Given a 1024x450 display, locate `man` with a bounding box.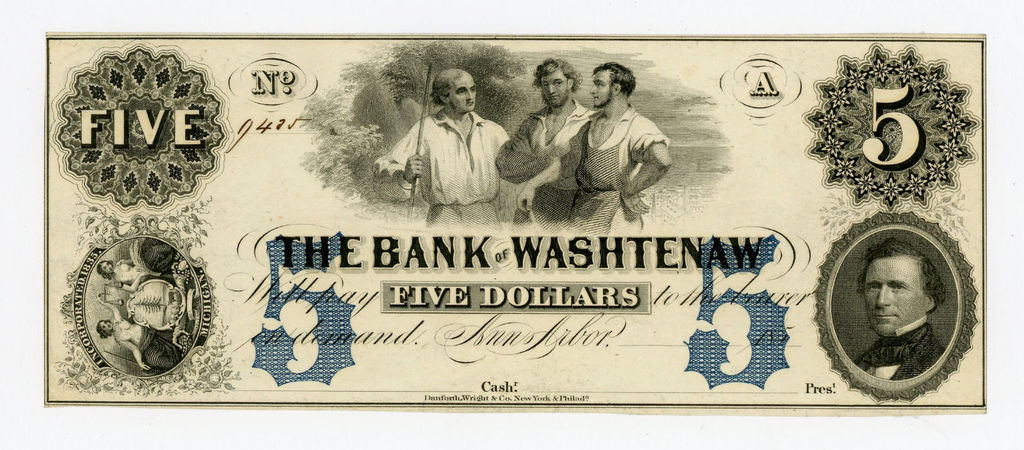
Located: <region>569, 60, 671, 229</region>.
